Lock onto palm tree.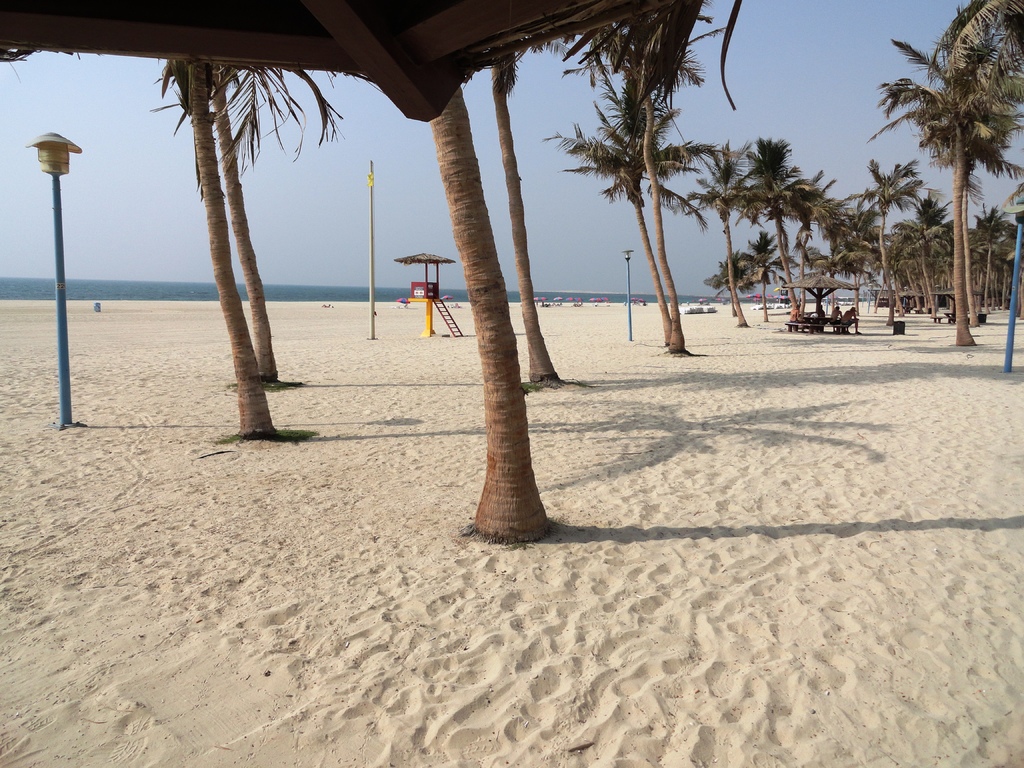
Locked: [x1=159, y1=49, x2=324, y2=390].
